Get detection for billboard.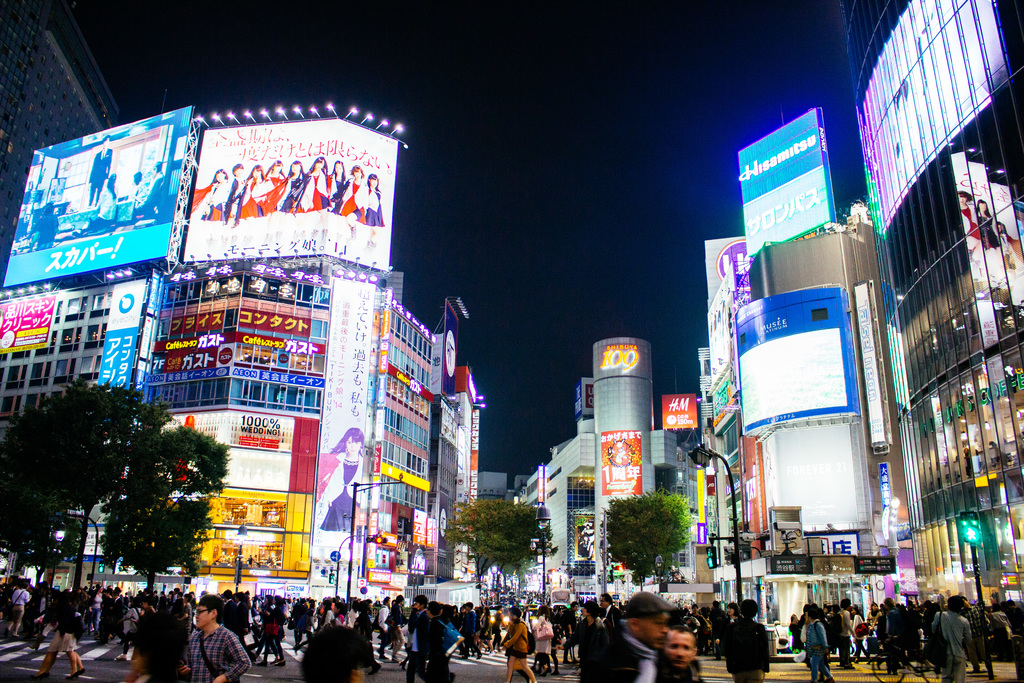
Detection: detection(88, 274, 148, 462).
